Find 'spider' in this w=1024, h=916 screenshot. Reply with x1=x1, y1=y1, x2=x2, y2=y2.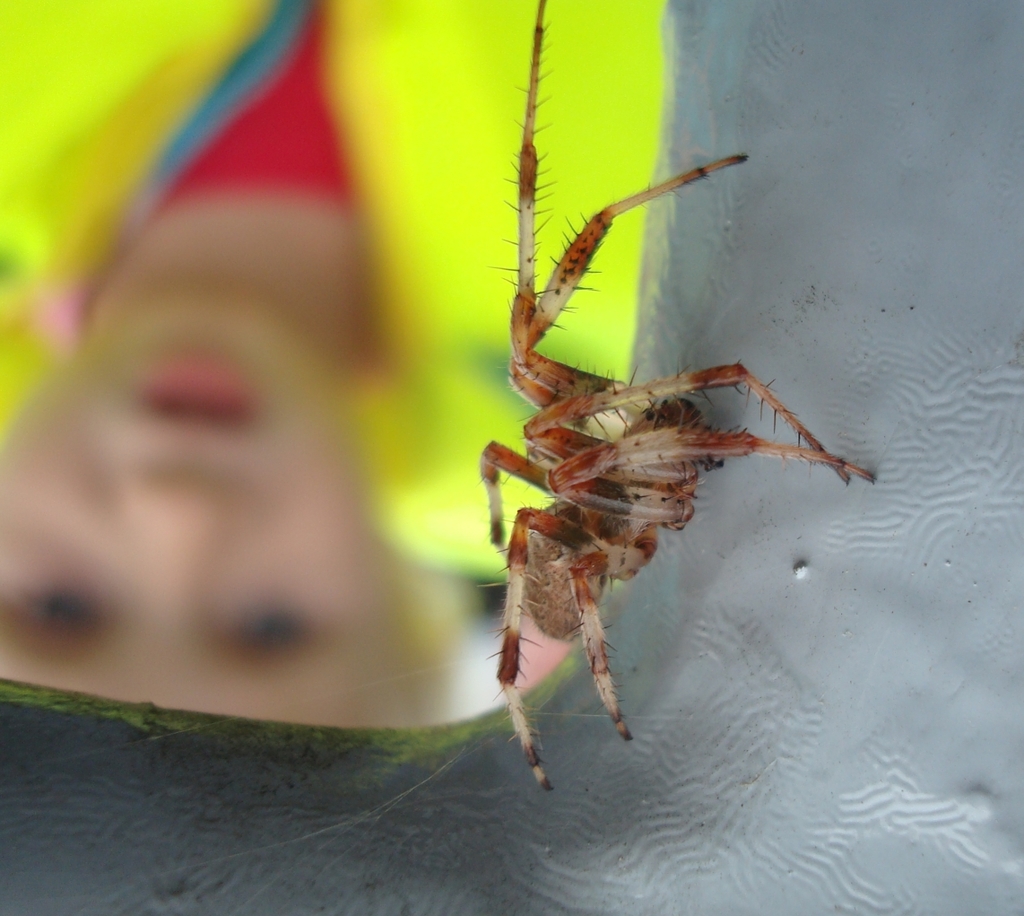
x1=475, y1=0, x2=889, y2=794.
